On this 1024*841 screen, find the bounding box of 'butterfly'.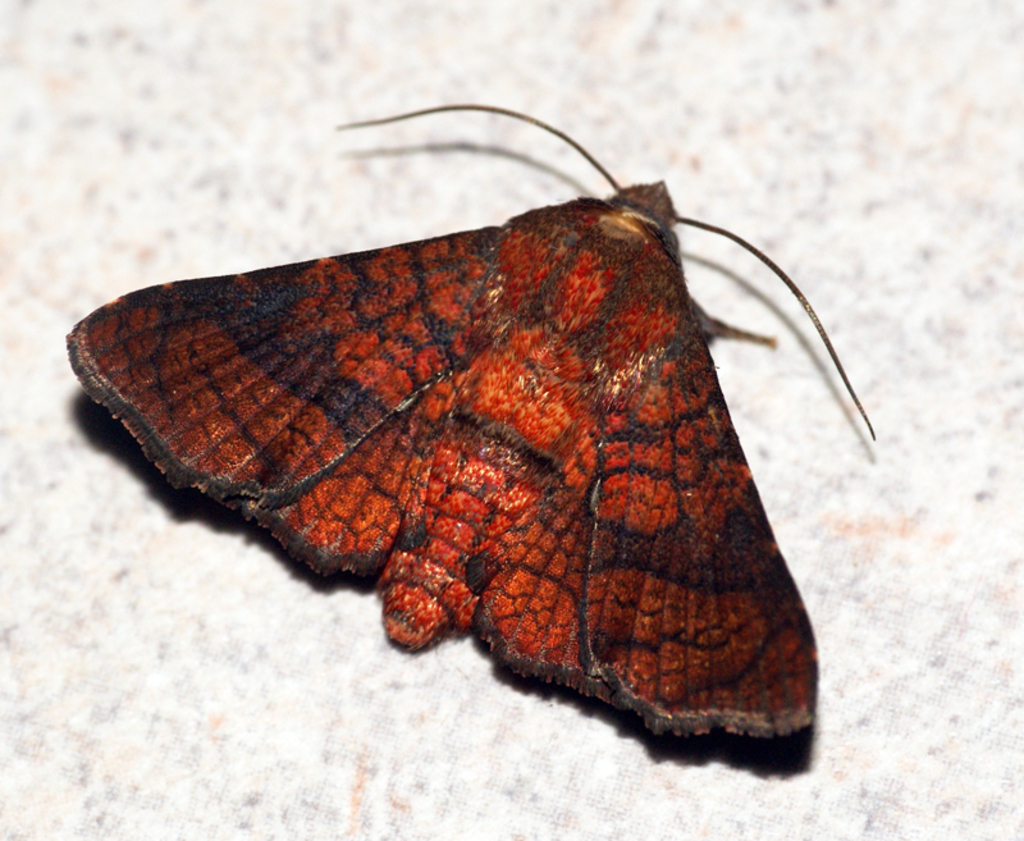
Bounding box: crop(68, 104, 879, 739).
